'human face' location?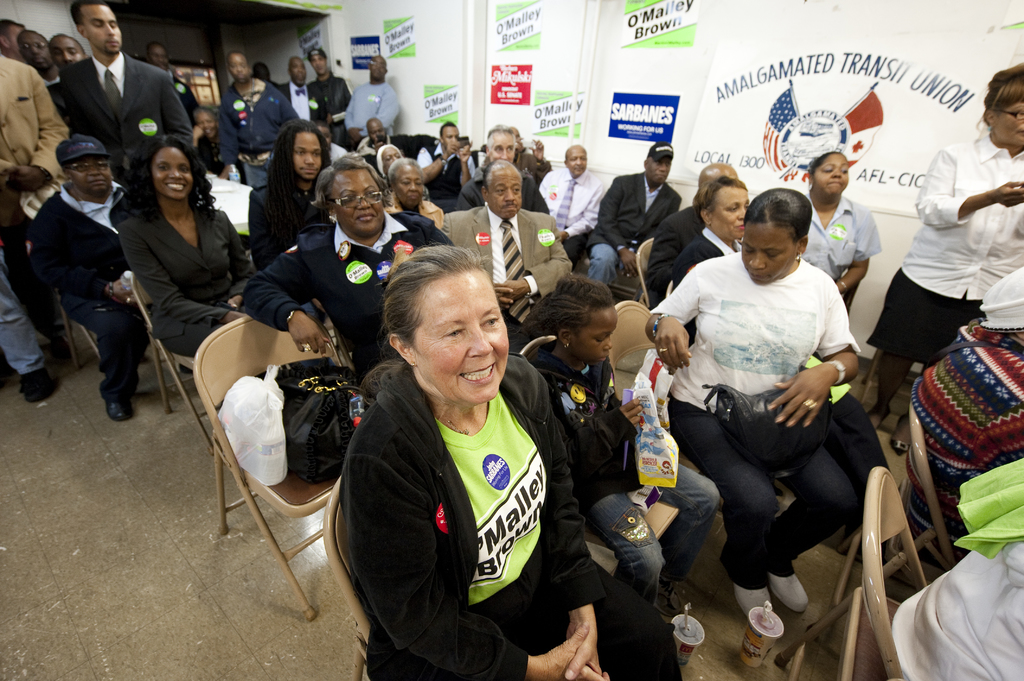
locate(19, 32, 56, 76)
